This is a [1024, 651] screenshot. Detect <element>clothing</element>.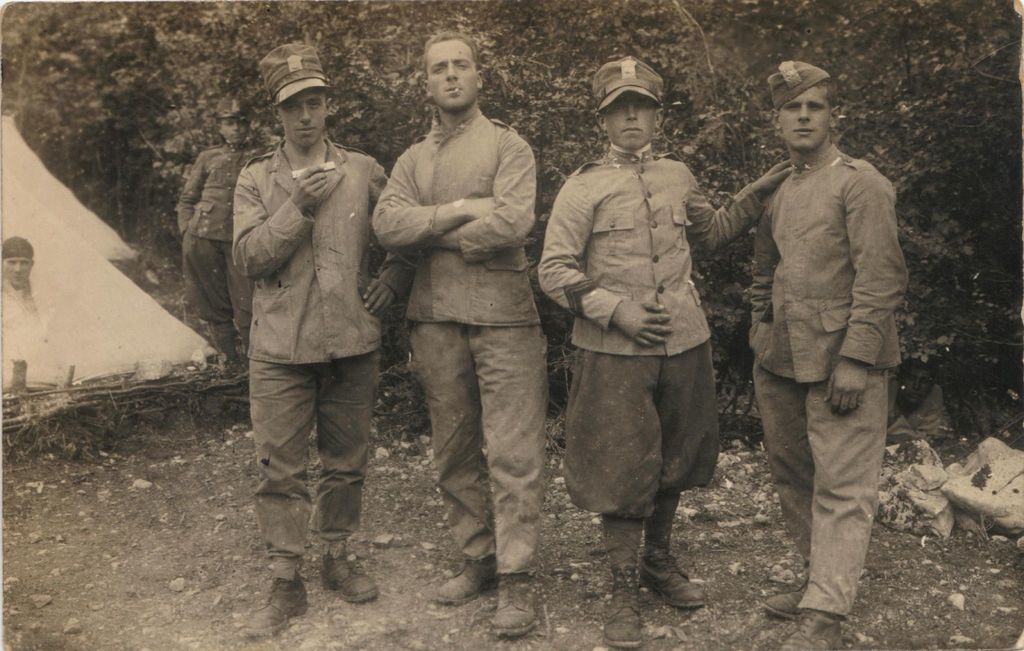
x1=536, y1=142, x2=767, y2=561.
